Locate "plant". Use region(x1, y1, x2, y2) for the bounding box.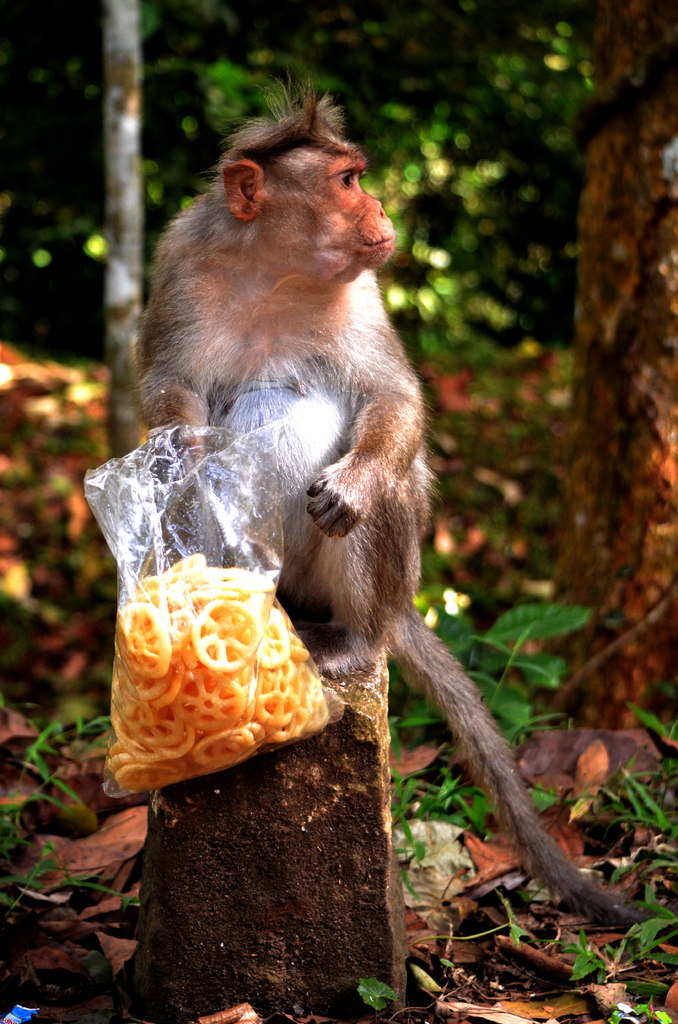
region(609, 834, 677, 956).
